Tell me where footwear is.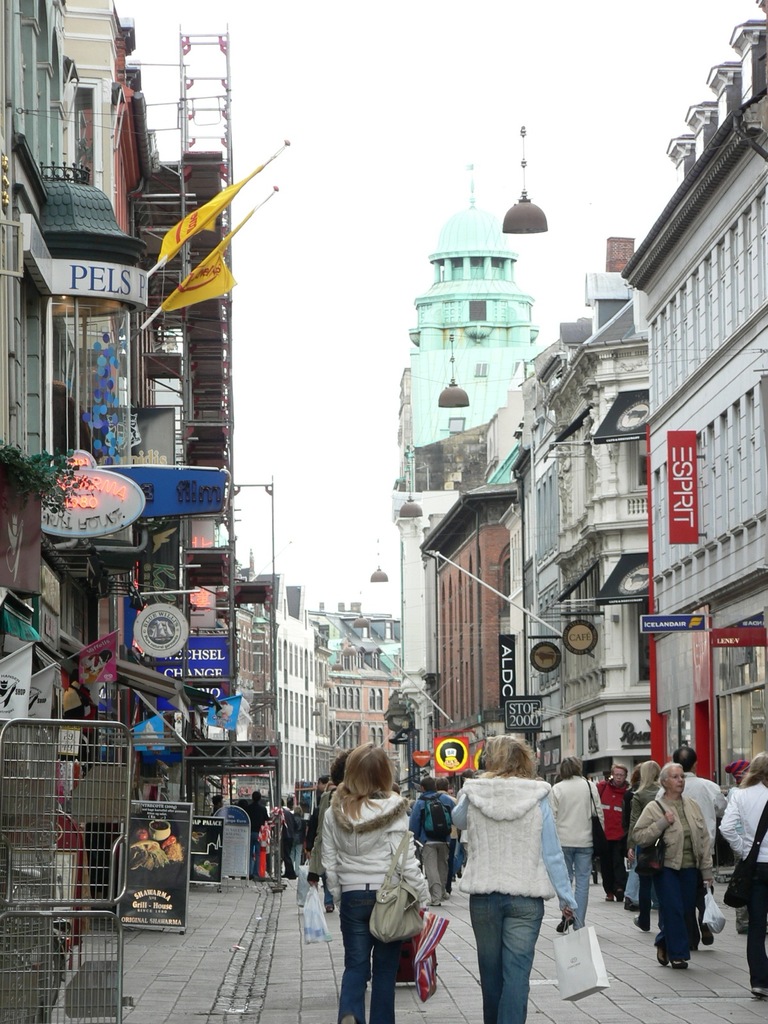
footwear is at 422,901,442,908.
